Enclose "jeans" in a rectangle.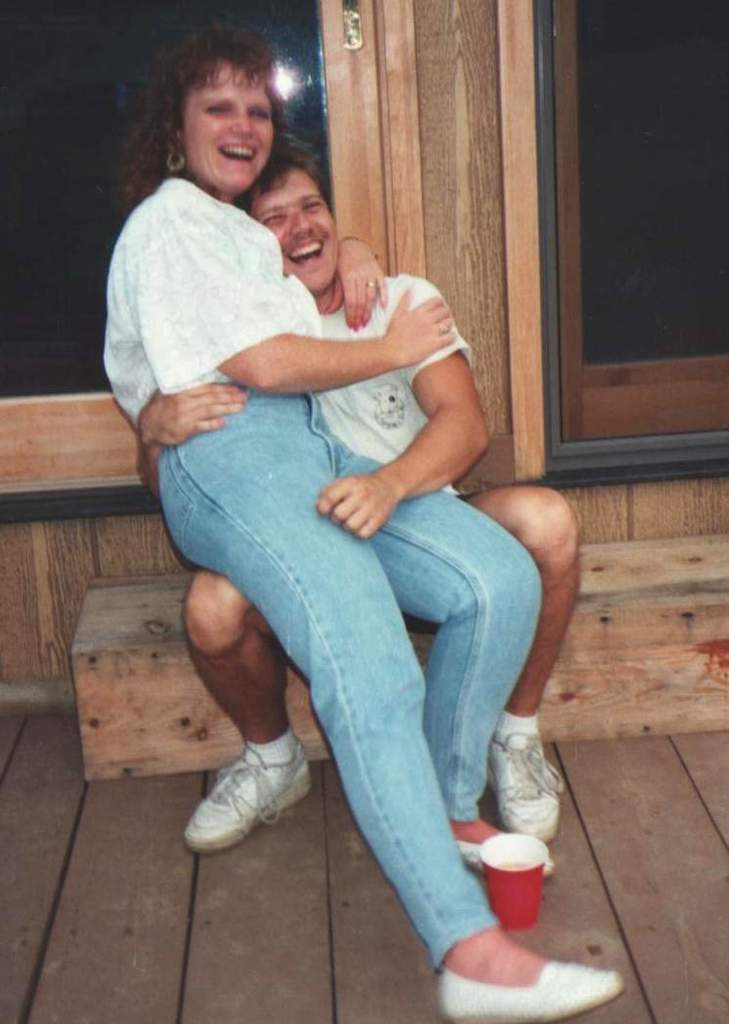
<bbox>150, 396, 567, 946</bbox>.
